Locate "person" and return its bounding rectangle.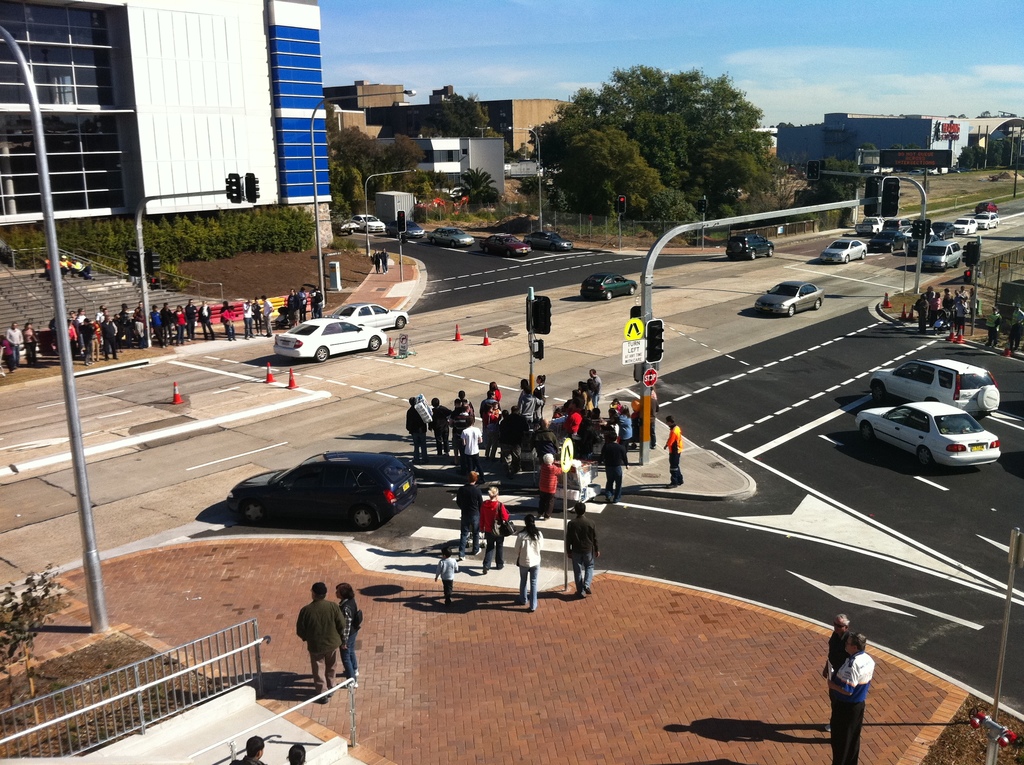
240:298:259:339.
